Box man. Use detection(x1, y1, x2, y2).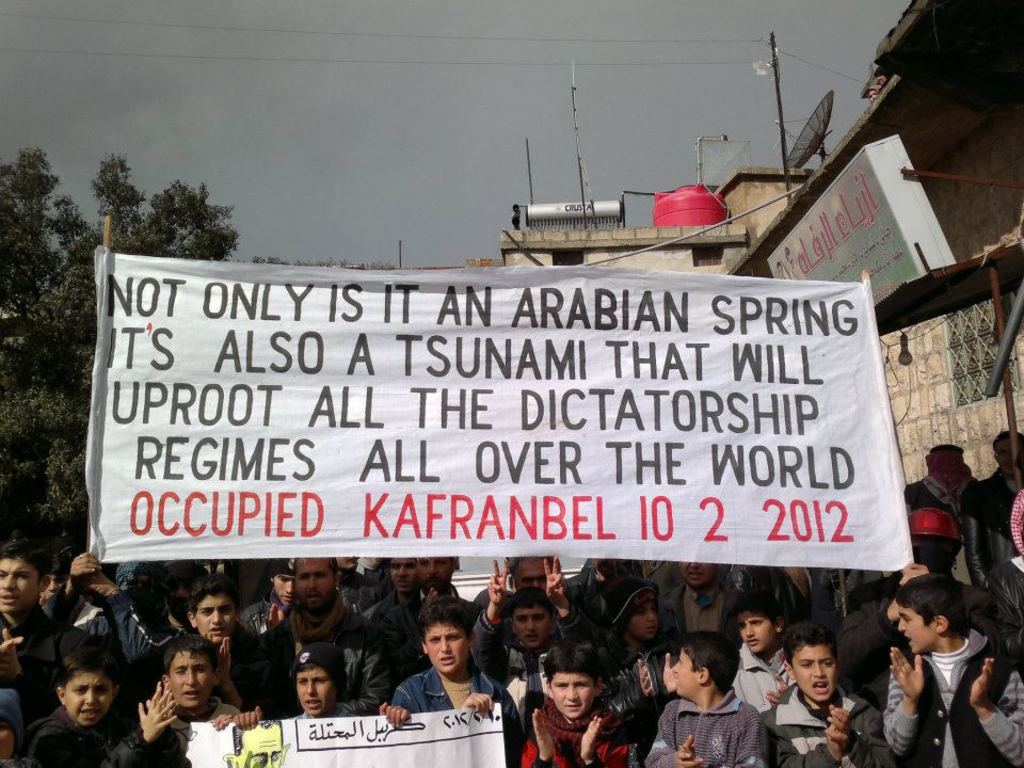
detection(0, 534, 82, 734).
